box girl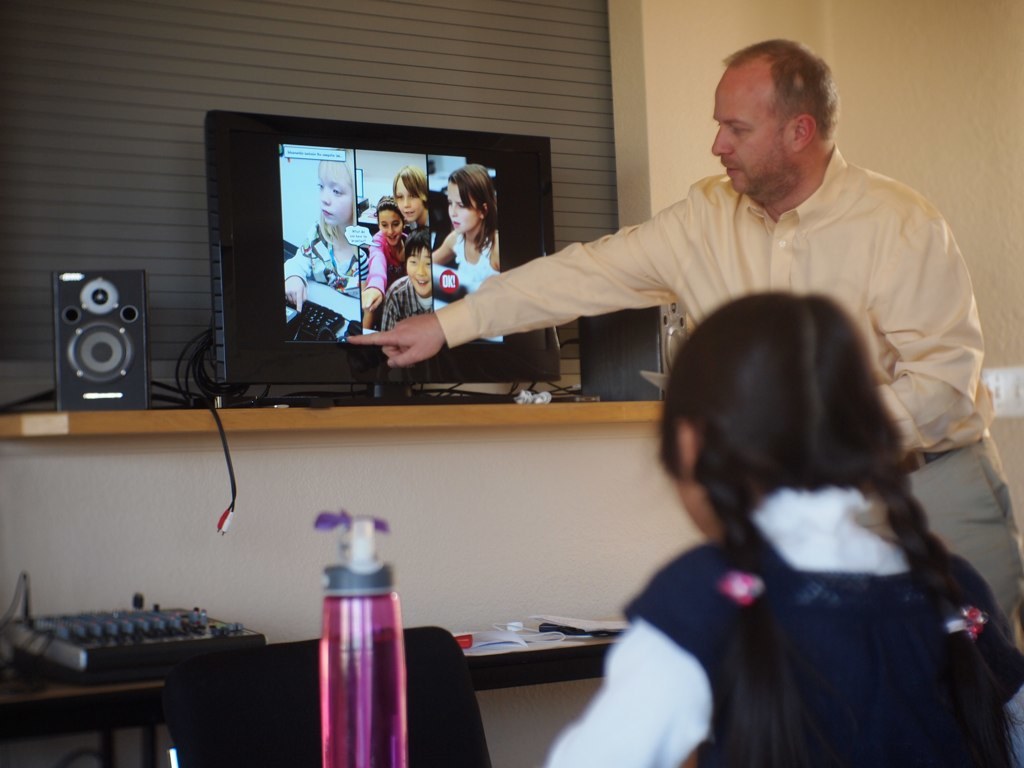
rect(428, 166, 506, 288)
